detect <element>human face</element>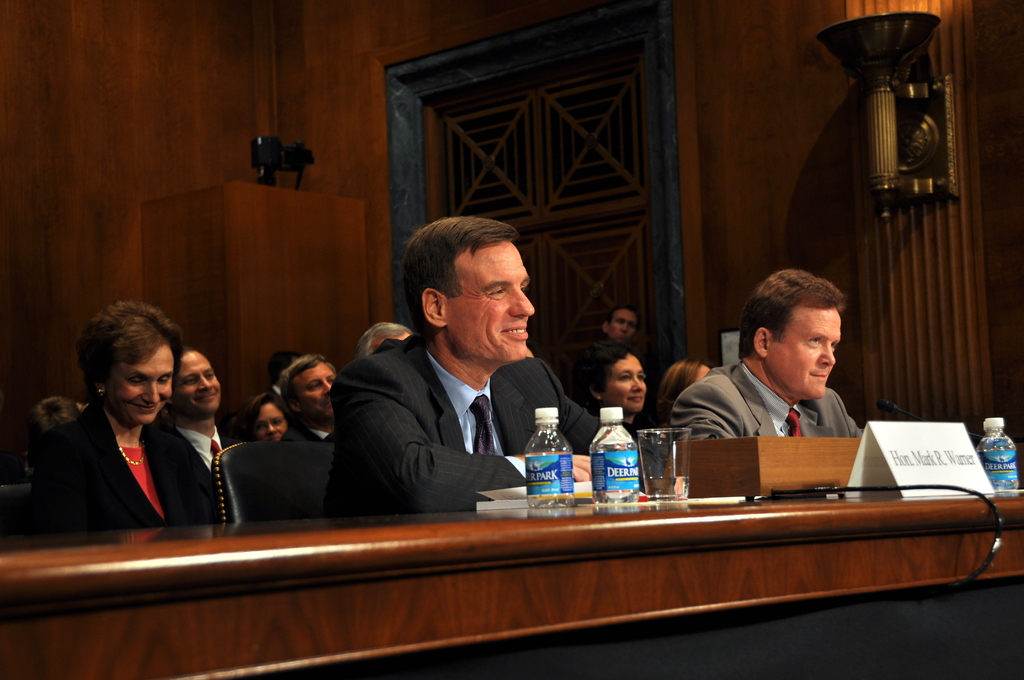
(103,343,170,417)
